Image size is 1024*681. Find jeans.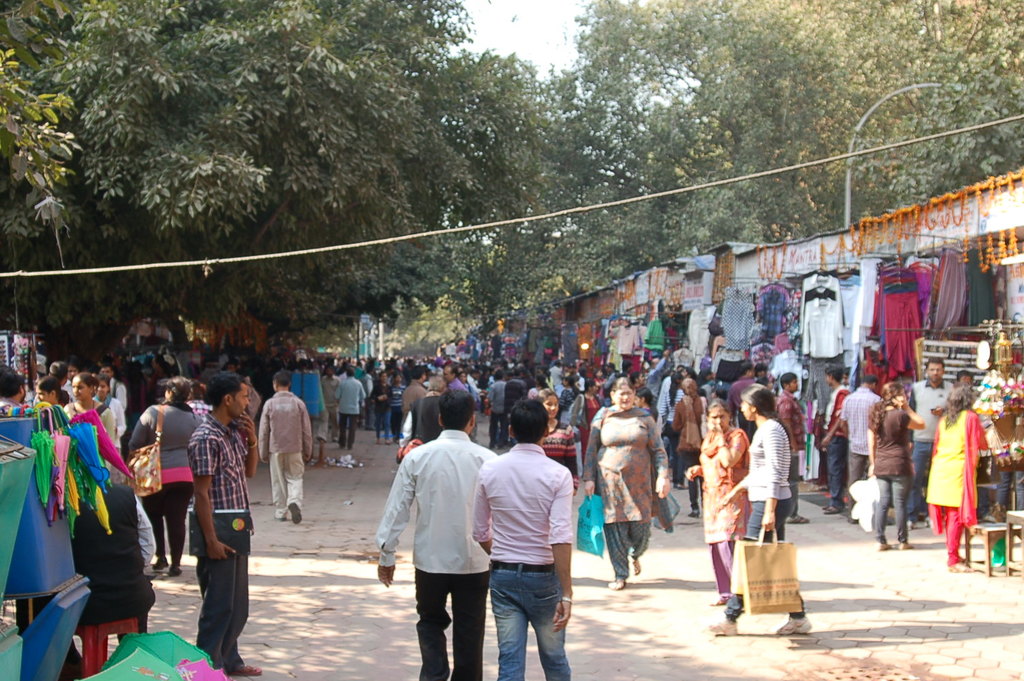
bbox=(195, 556, 249, 676).
